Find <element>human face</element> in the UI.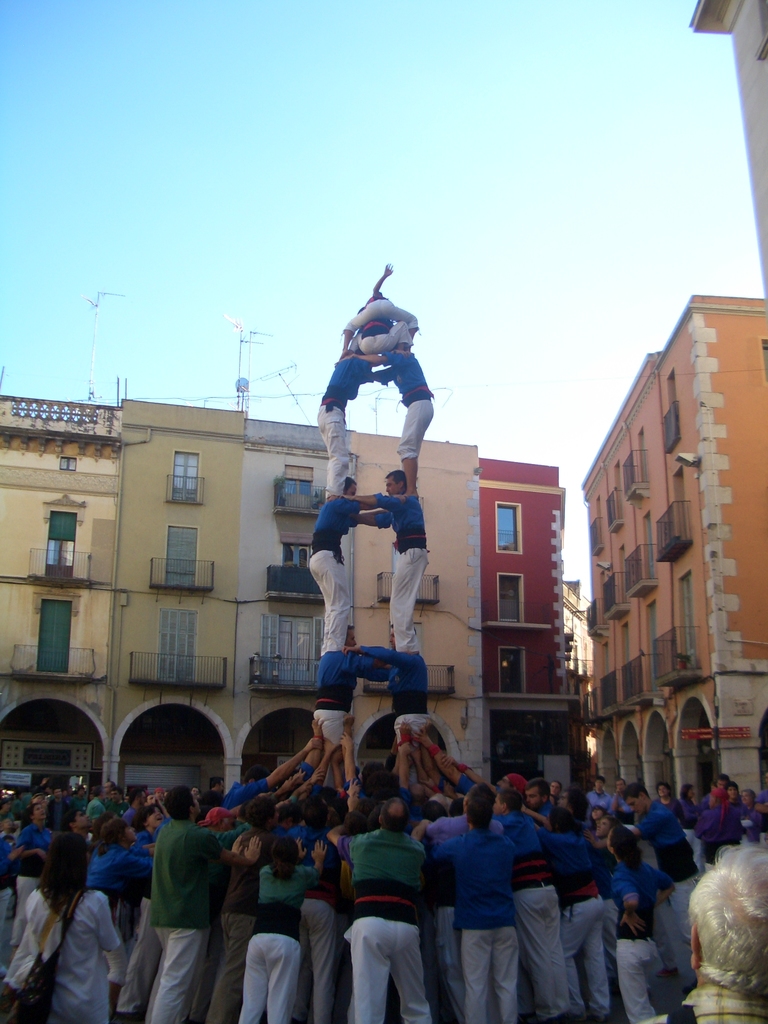
UI element at left=343, top=481, right=357, bottom=498.
